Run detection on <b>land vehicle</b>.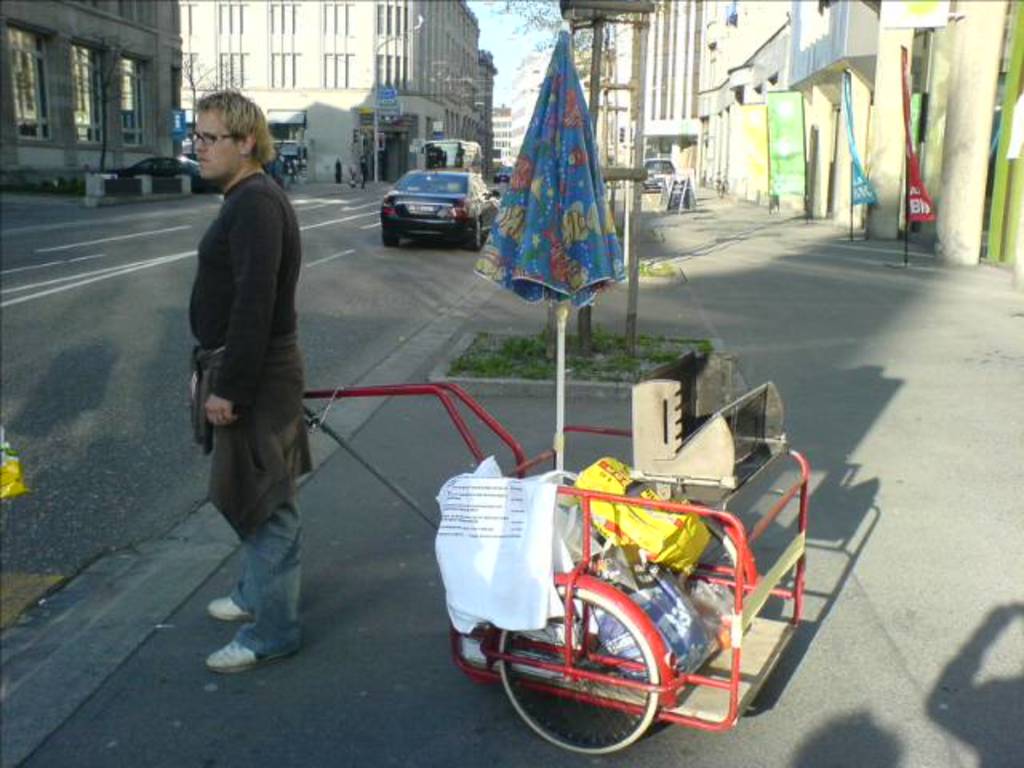
Result: box=[382, 166, 504, 253].
